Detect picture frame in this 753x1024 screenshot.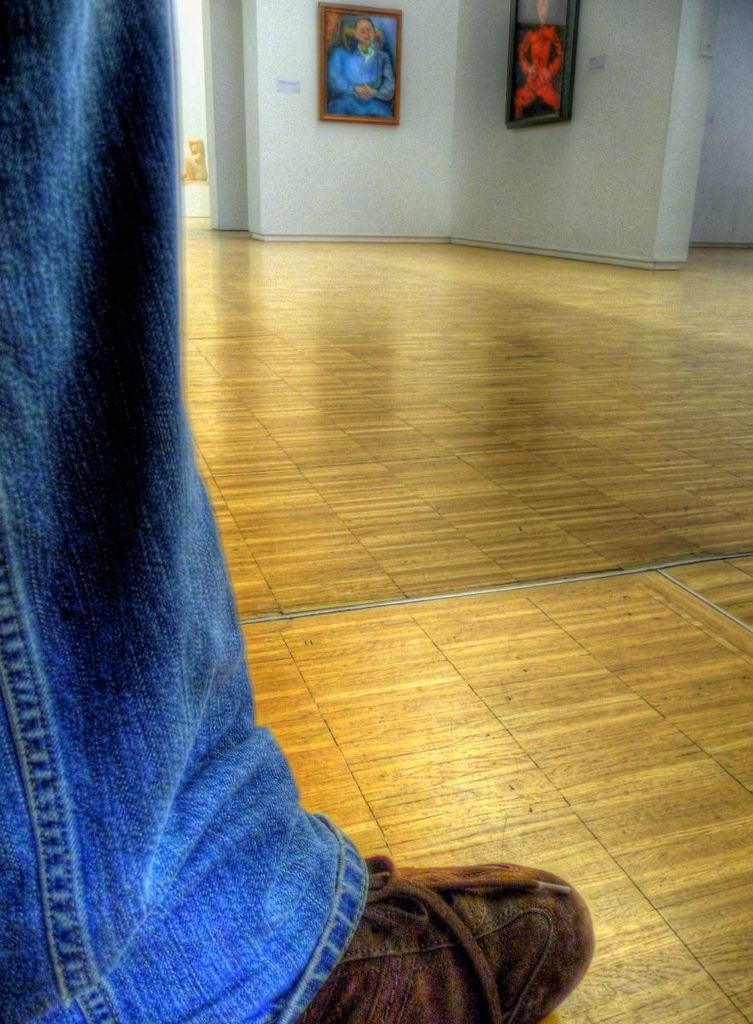
Detection: (315,6,426,113).
